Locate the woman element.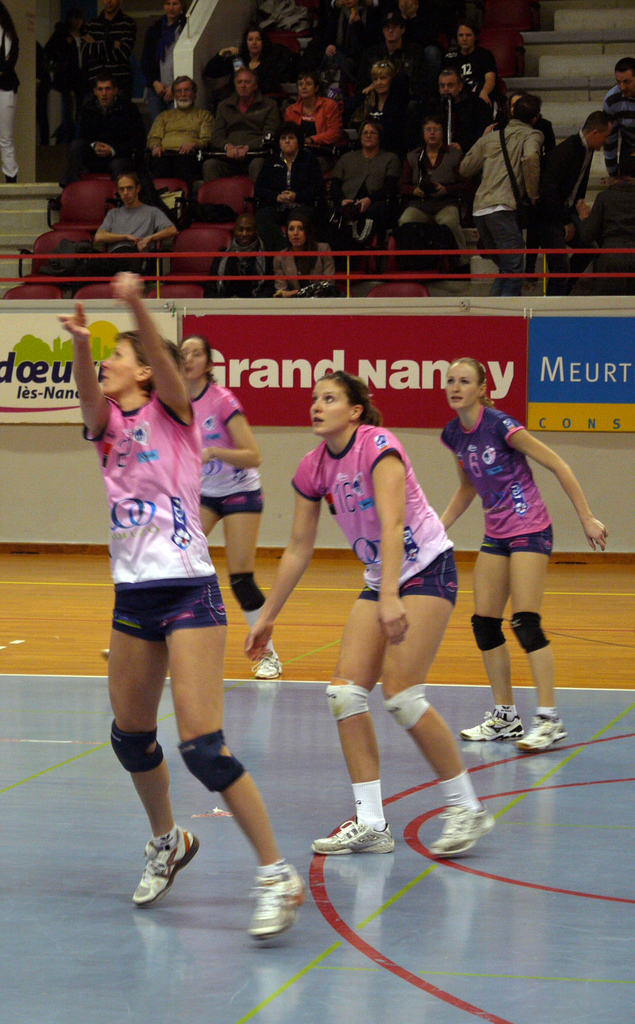
Element bbox: 277,212,340,303.
